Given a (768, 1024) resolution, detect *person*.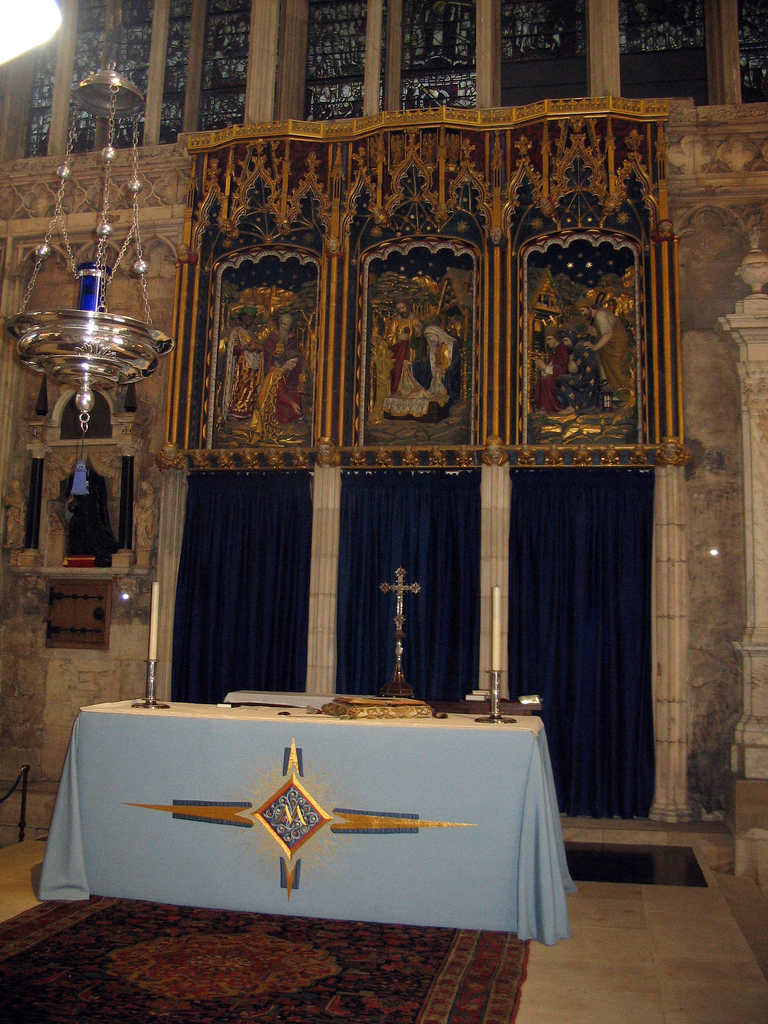
rect(528, 332, 579, 402).
